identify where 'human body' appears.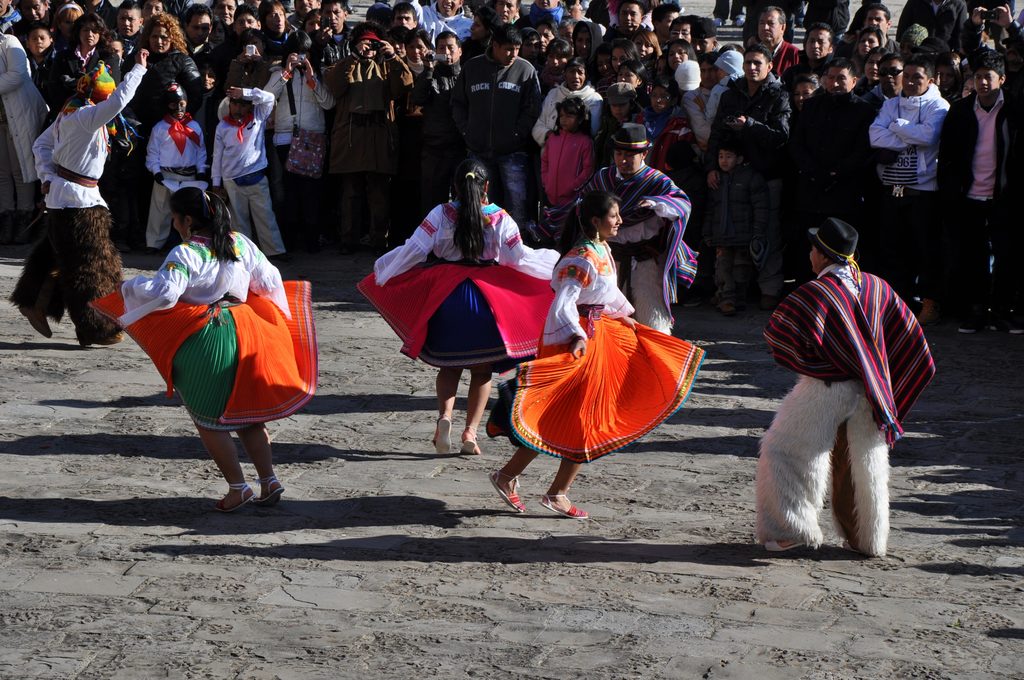
Appears at box(573, 161, 680, 336).
